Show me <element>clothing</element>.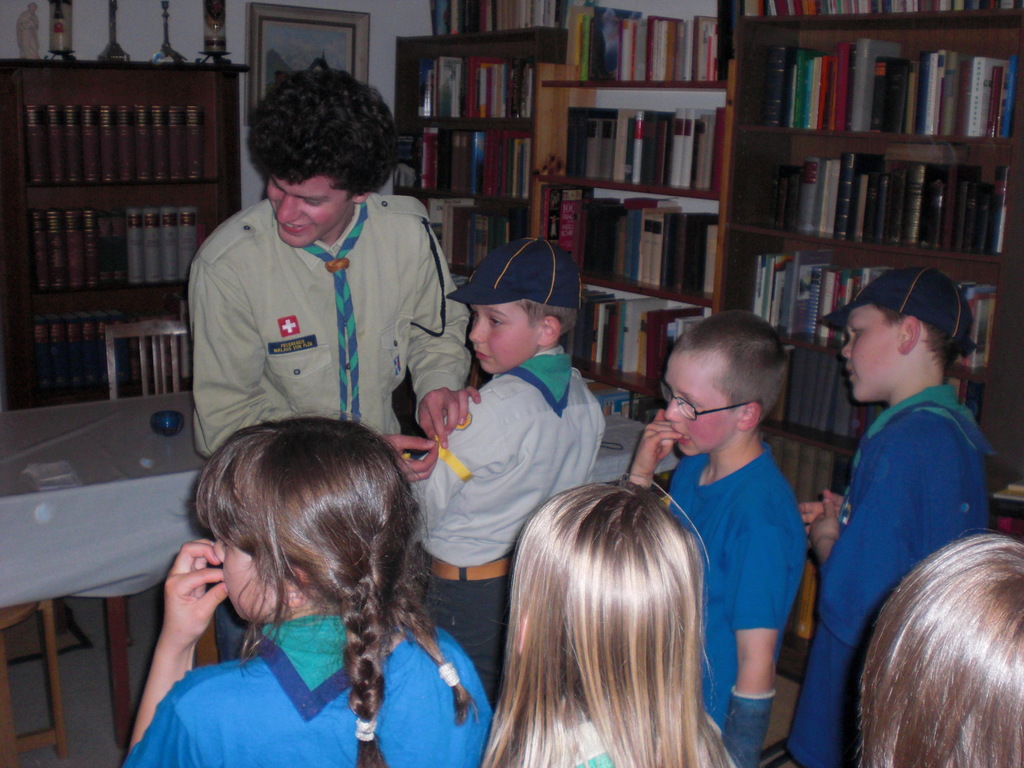
<element>clothing</element> is here: {"left": 122, "top": 616, "right": 494, "bottom": 767}.
